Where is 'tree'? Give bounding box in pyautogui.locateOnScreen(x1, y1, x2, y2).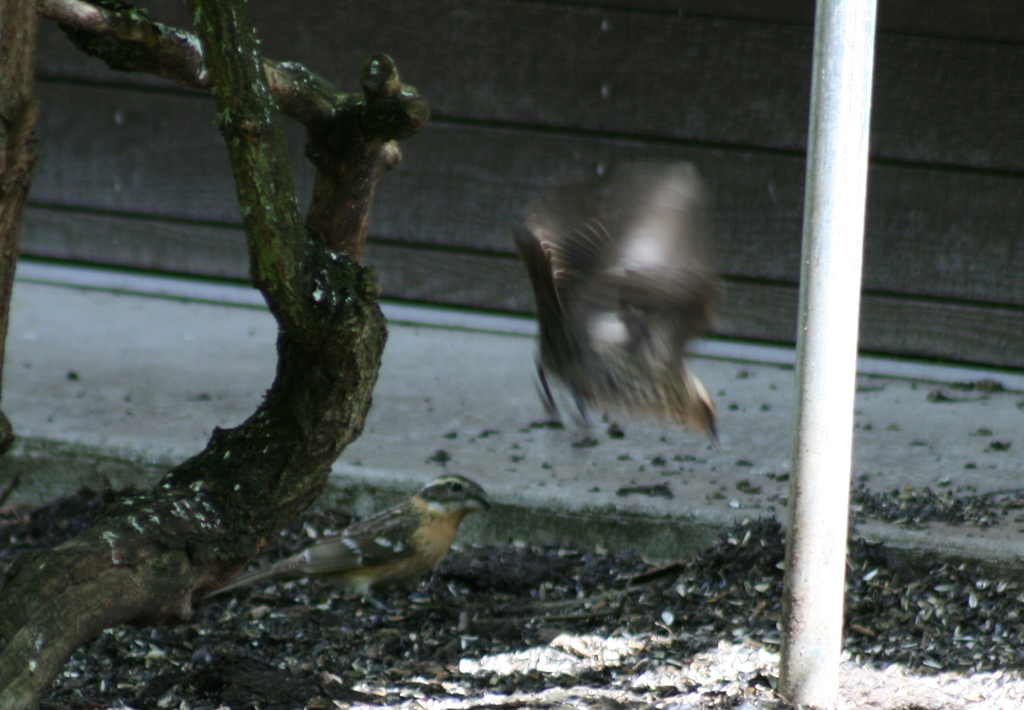
pyautogui.locateOnScreen(0, 0, 431, 709).
